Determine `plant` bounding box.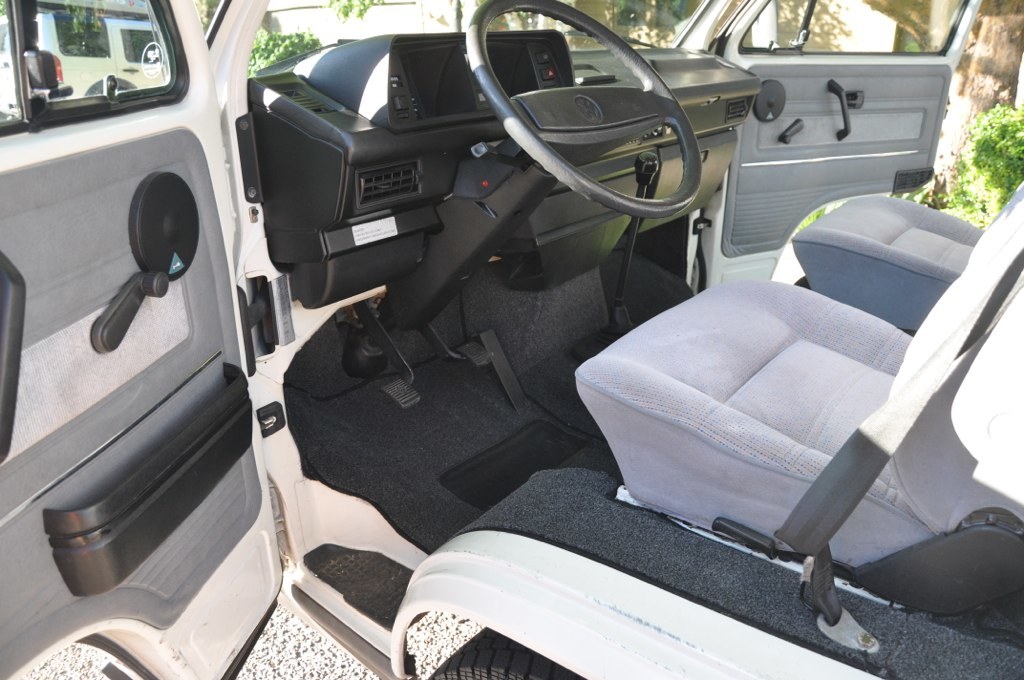
Determined: box(922, 90, 1023, 228).
